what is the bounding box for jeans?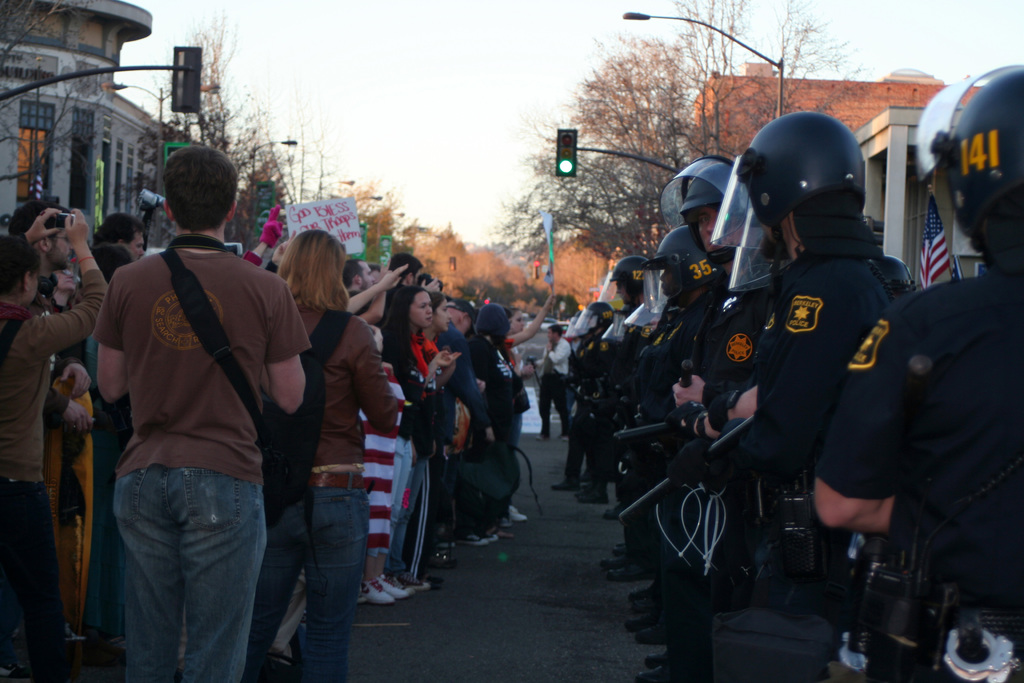
bbox=(248, 468, 371, 682).
